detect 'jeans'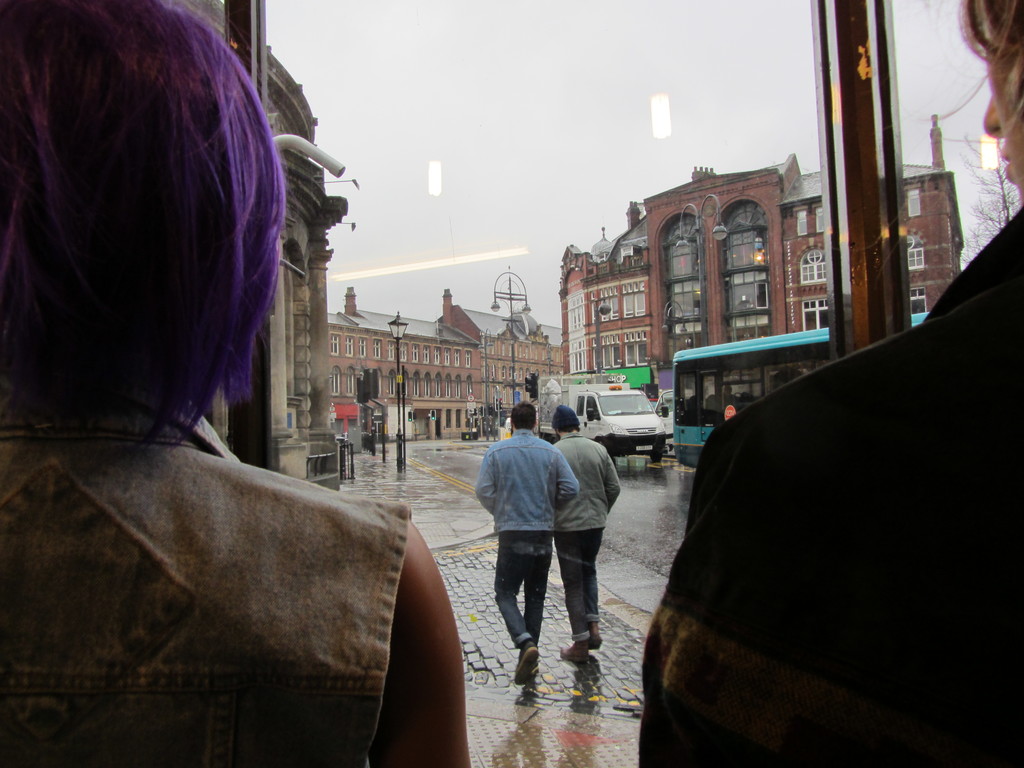
pyautogui.locateOnScreen(551, 532, 604, 640)
